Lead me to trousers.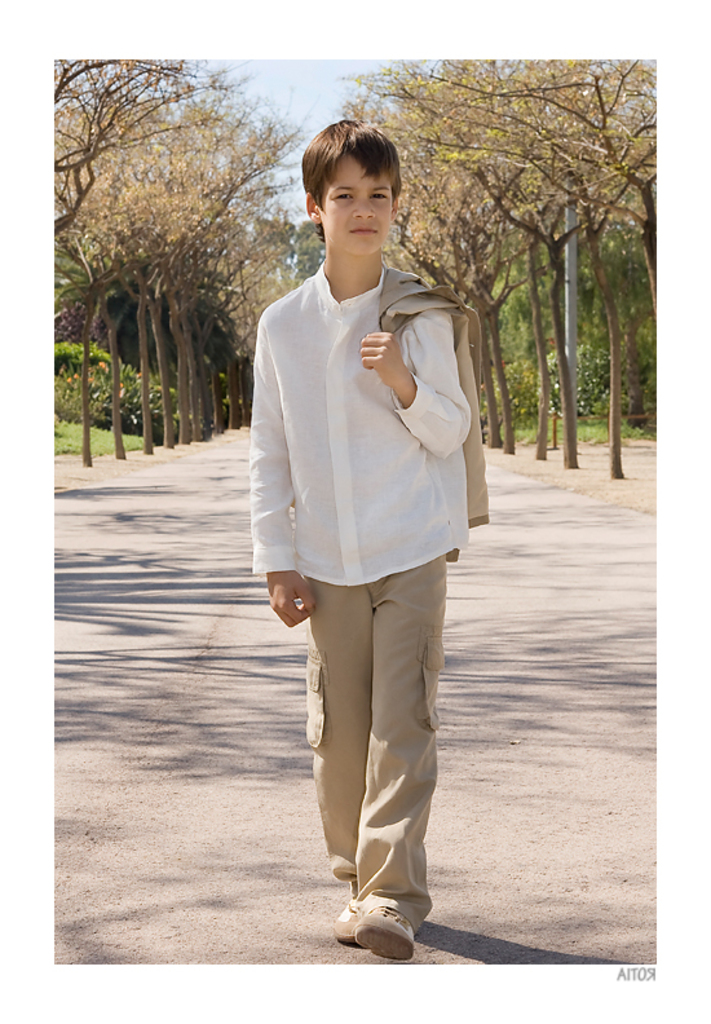
Lead to [x1=310, y1=578, x2=451, y2=910].
